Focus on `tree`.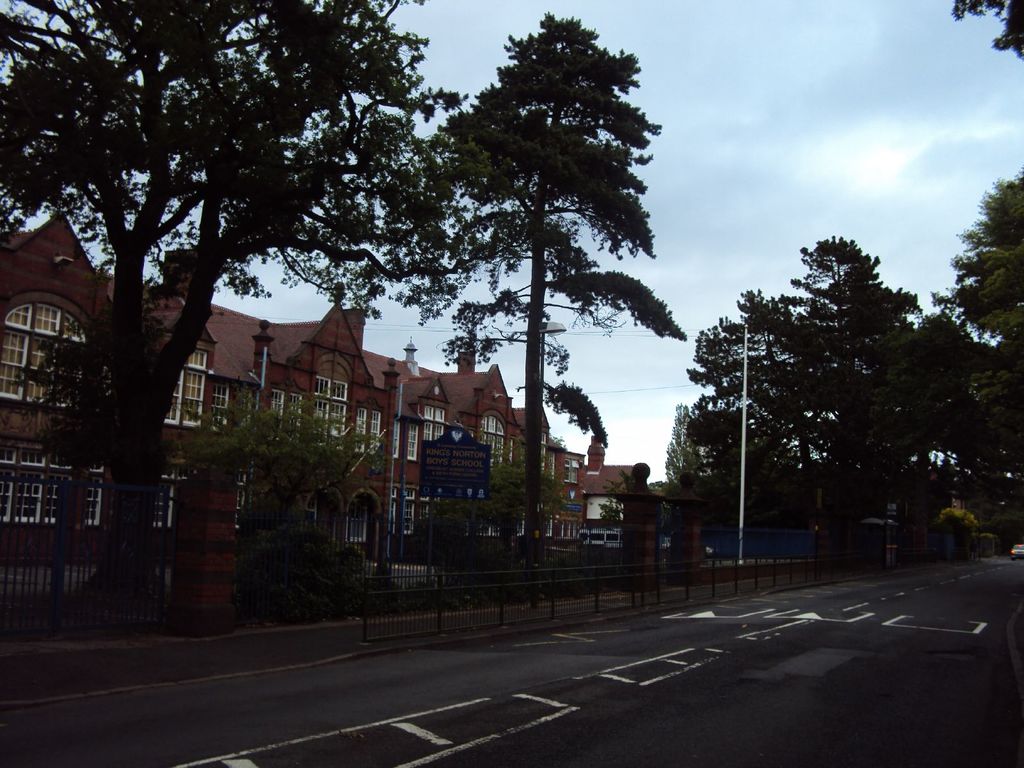
Focused at {"left": 941, "top": 167, "right": 1023, "bottom": 424}.
